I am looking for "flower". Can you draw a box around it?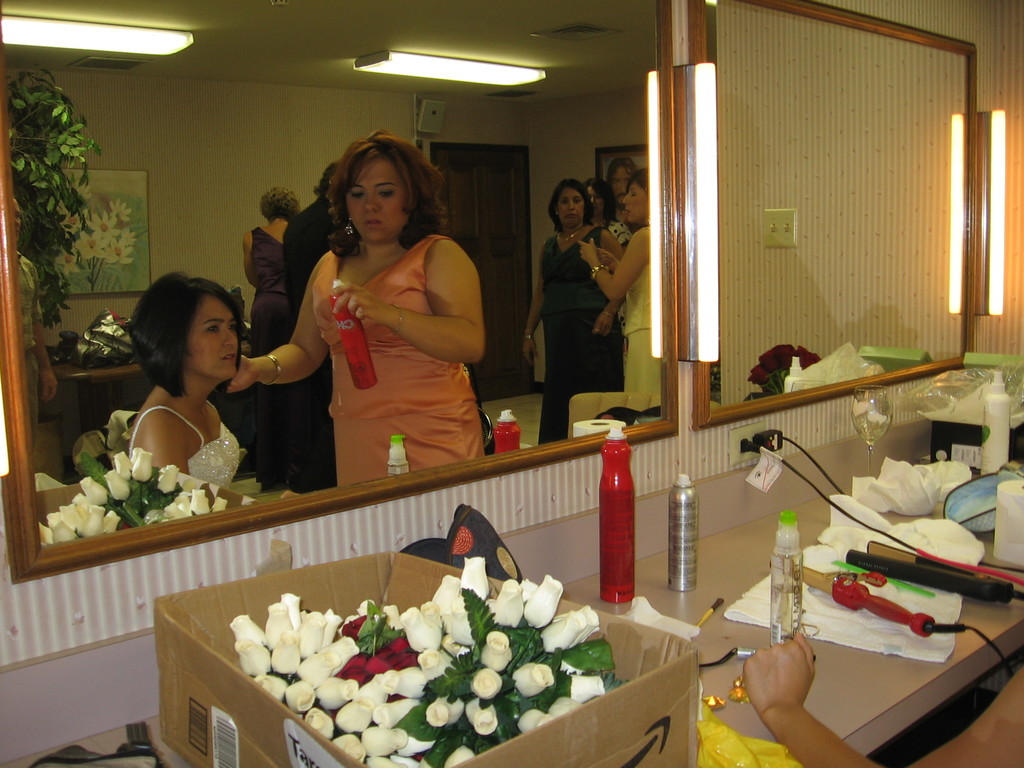
Sure, the bounding box is (left=432, top=574, right=461, bottom=611).
